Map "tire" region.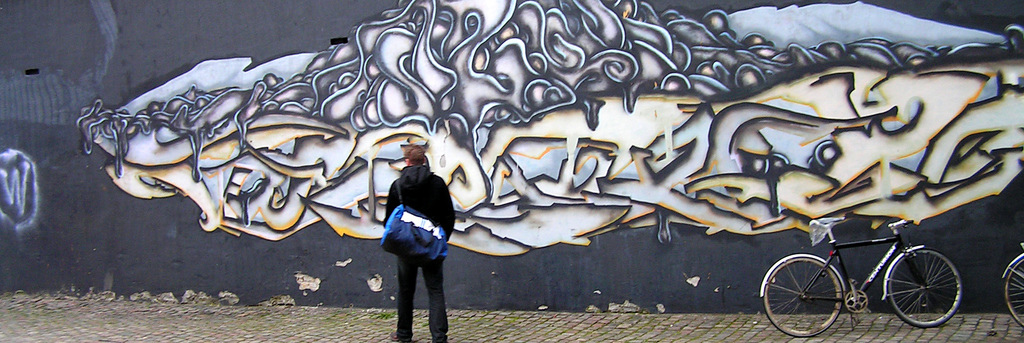
Mapped to bbox=[786, 253, 855, 329].
